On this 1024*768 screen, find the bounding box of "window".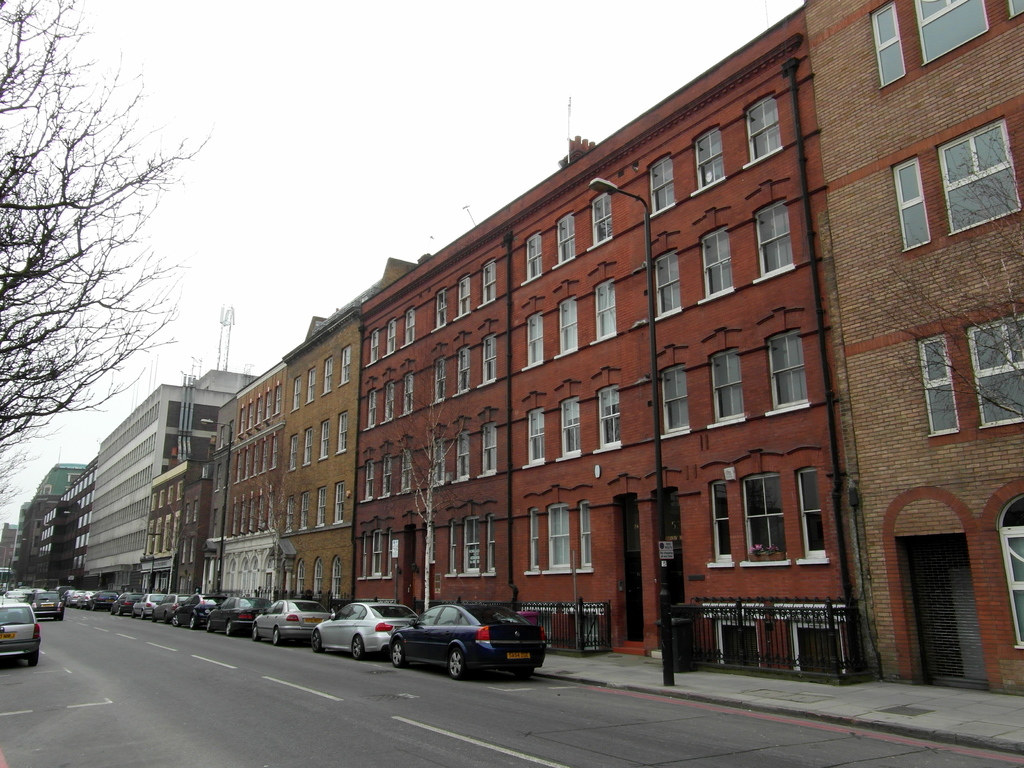
Bounding box: 476,421,501,479.
